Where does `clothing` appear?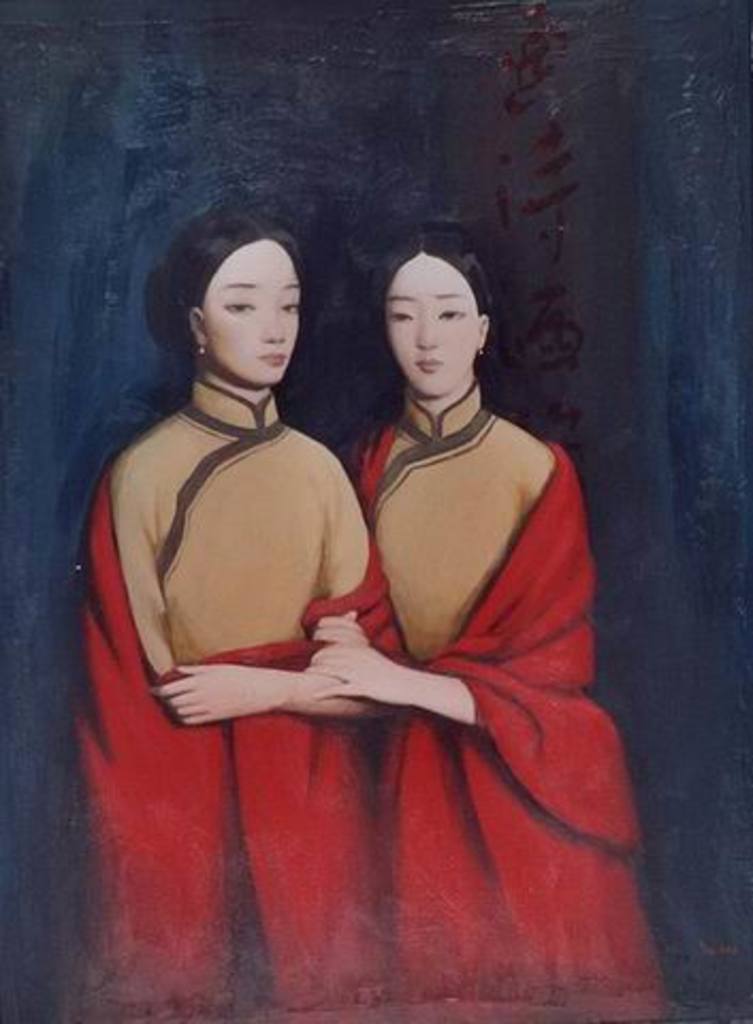
Appears at 105/363/439/932.
